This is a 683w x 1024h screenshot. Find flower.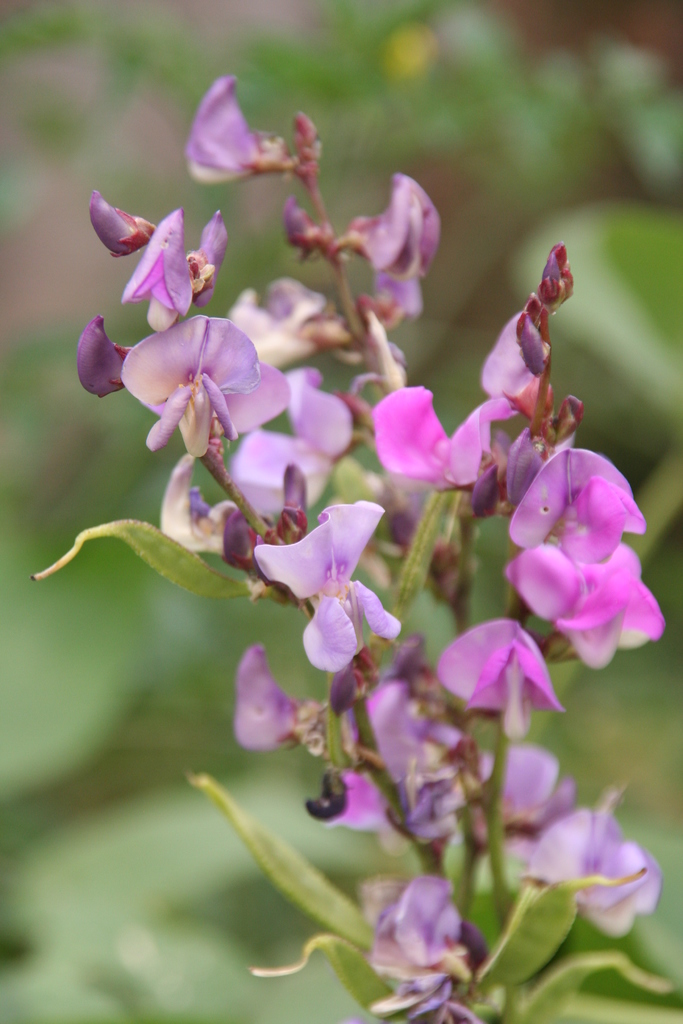
Bounding box: [437,616,554,735].
